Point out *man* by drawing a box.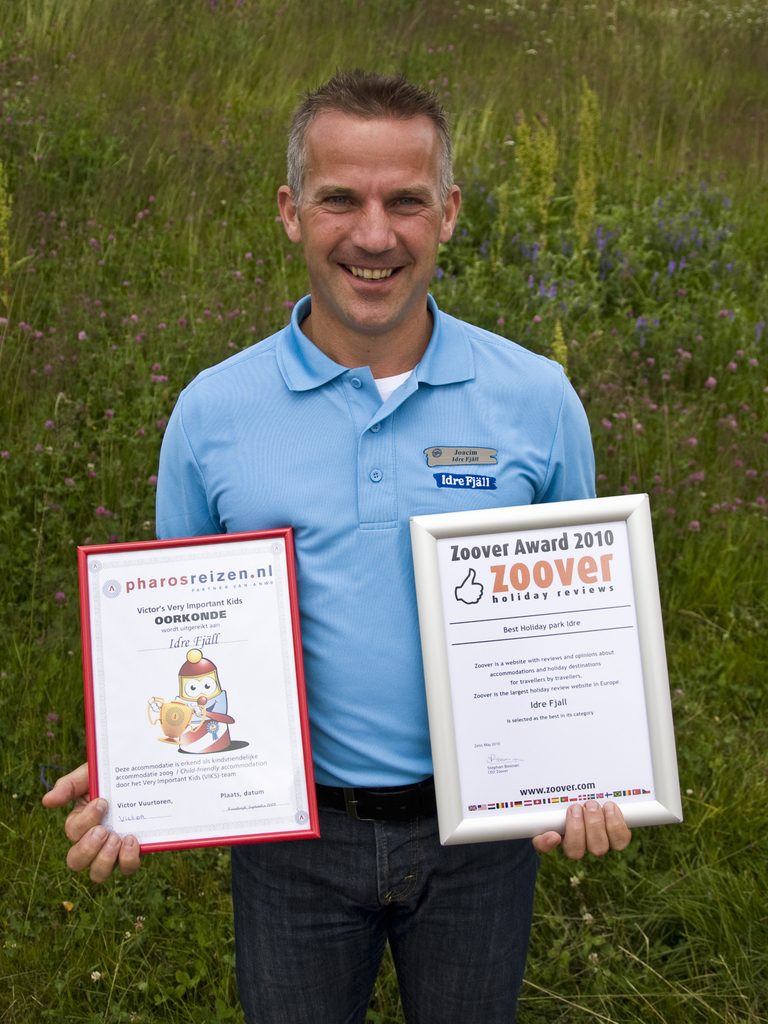
(122,75,627,994).
